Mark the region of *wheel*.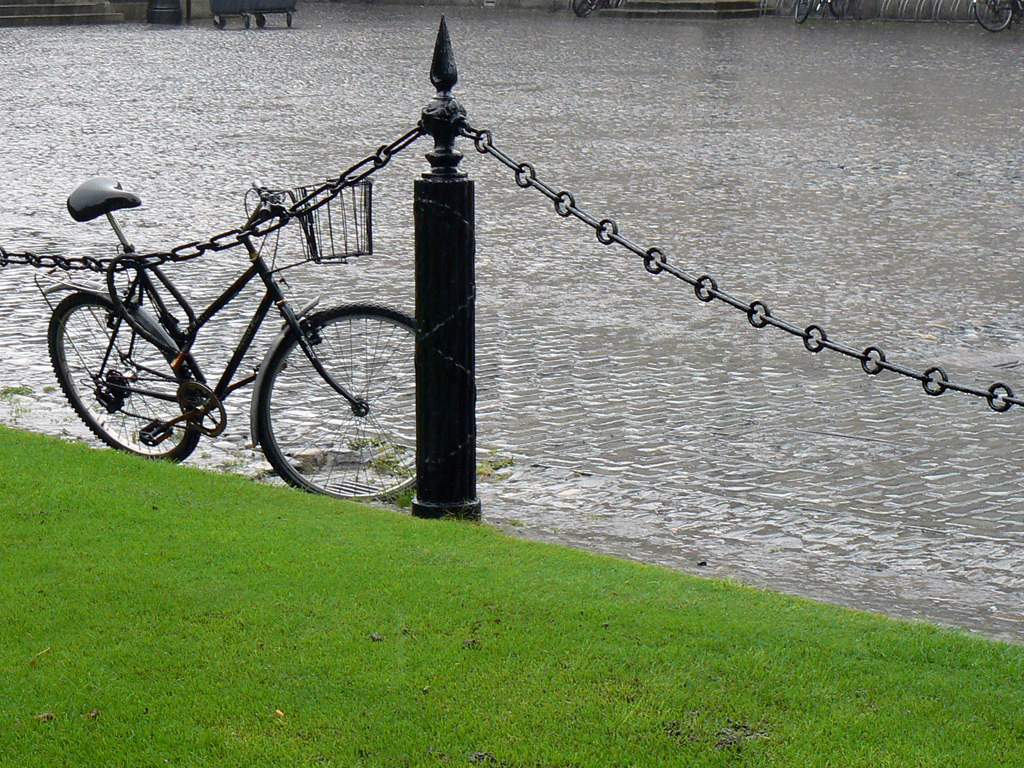
Region: <bbox>254, 304, 416, 506</bbox>.
